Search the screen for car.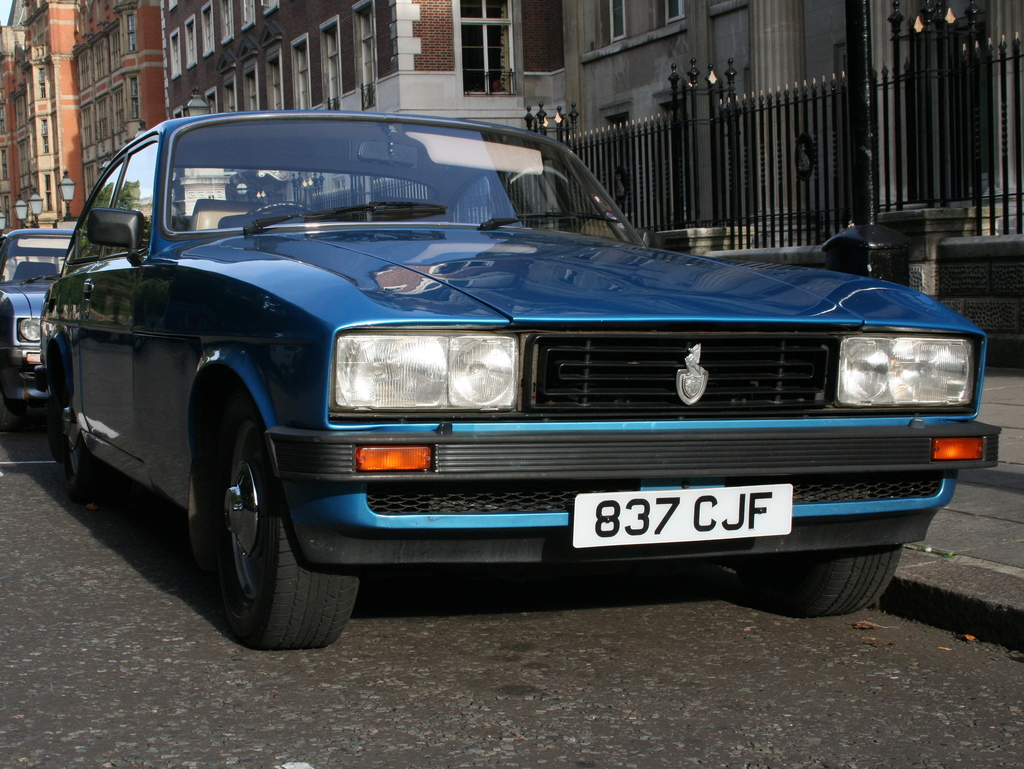
Found at bbox=[38, 105, 1001, 654].
